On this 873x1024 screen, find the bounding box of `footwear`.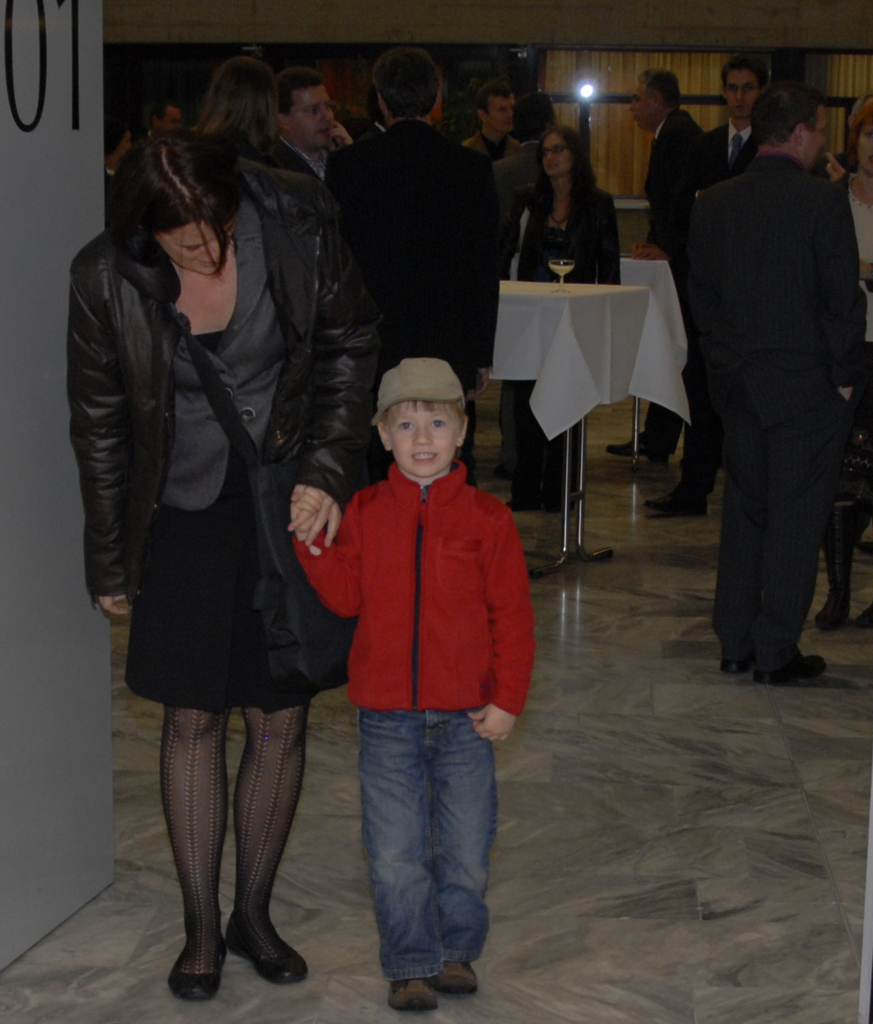
Bounding box: [left=609, top=432, right=672, bottom=457].
